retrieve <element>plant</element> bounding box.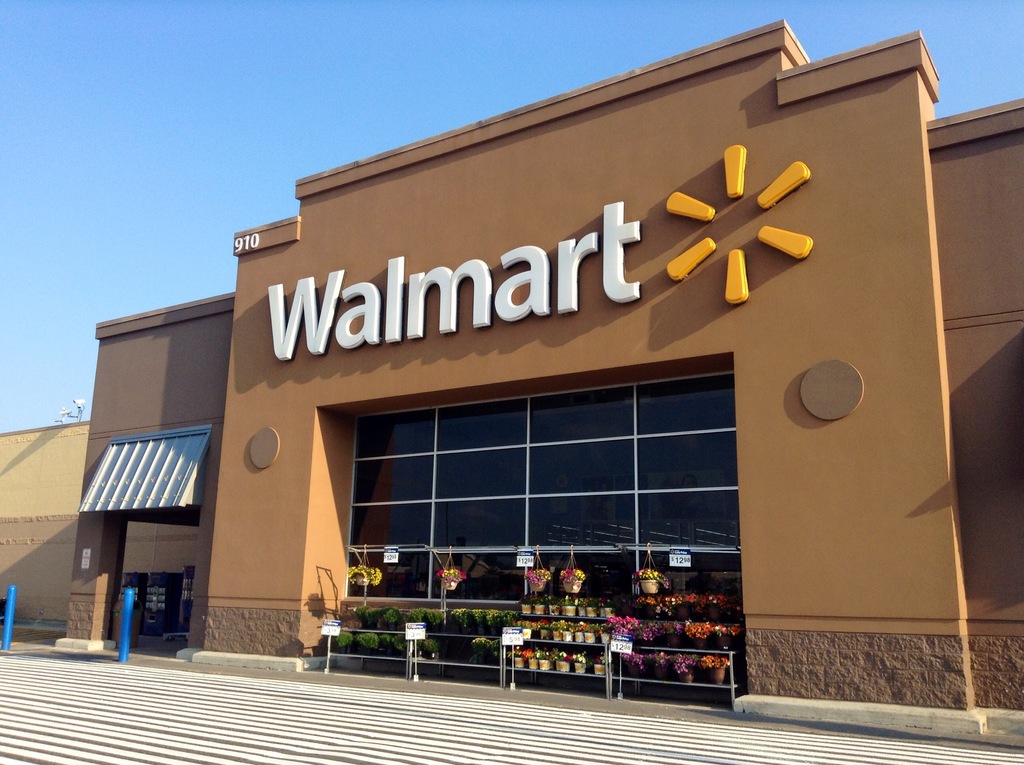
Bounding box: {"x1": 618, "y1": 652, "x2": 650, "y2": 670}.
